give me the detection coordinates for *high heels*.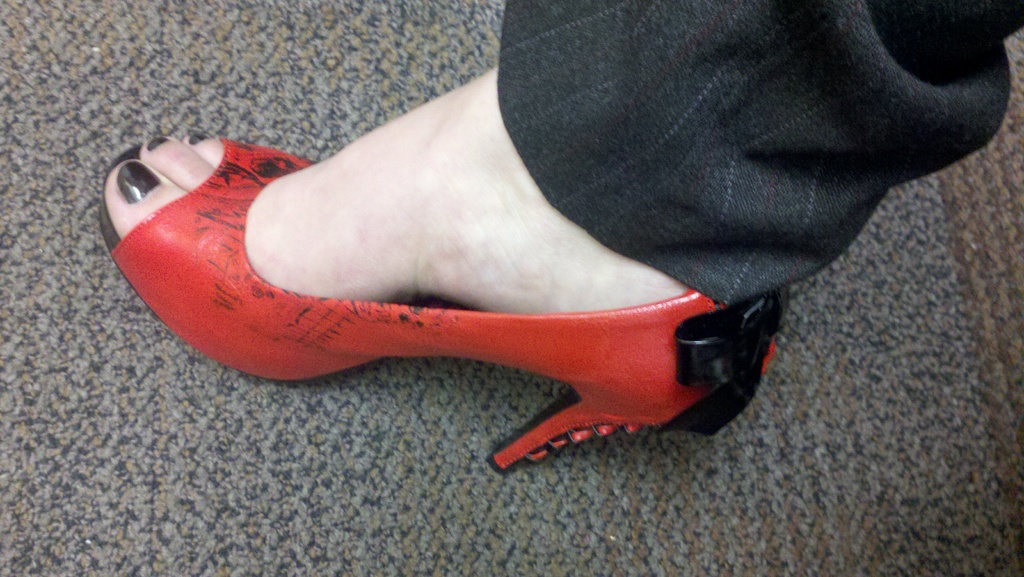
locate(93, 131, 795, 474).
